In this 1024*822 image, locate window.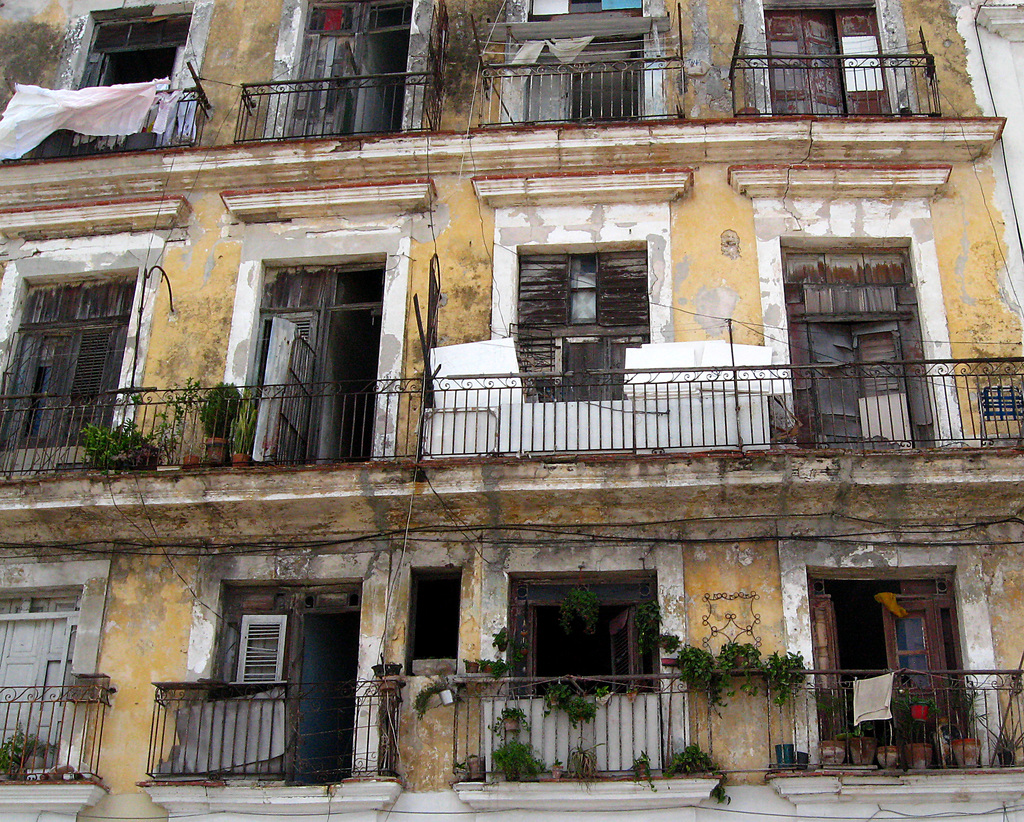
Bounding box: <box>744,0,922,115</box>.
